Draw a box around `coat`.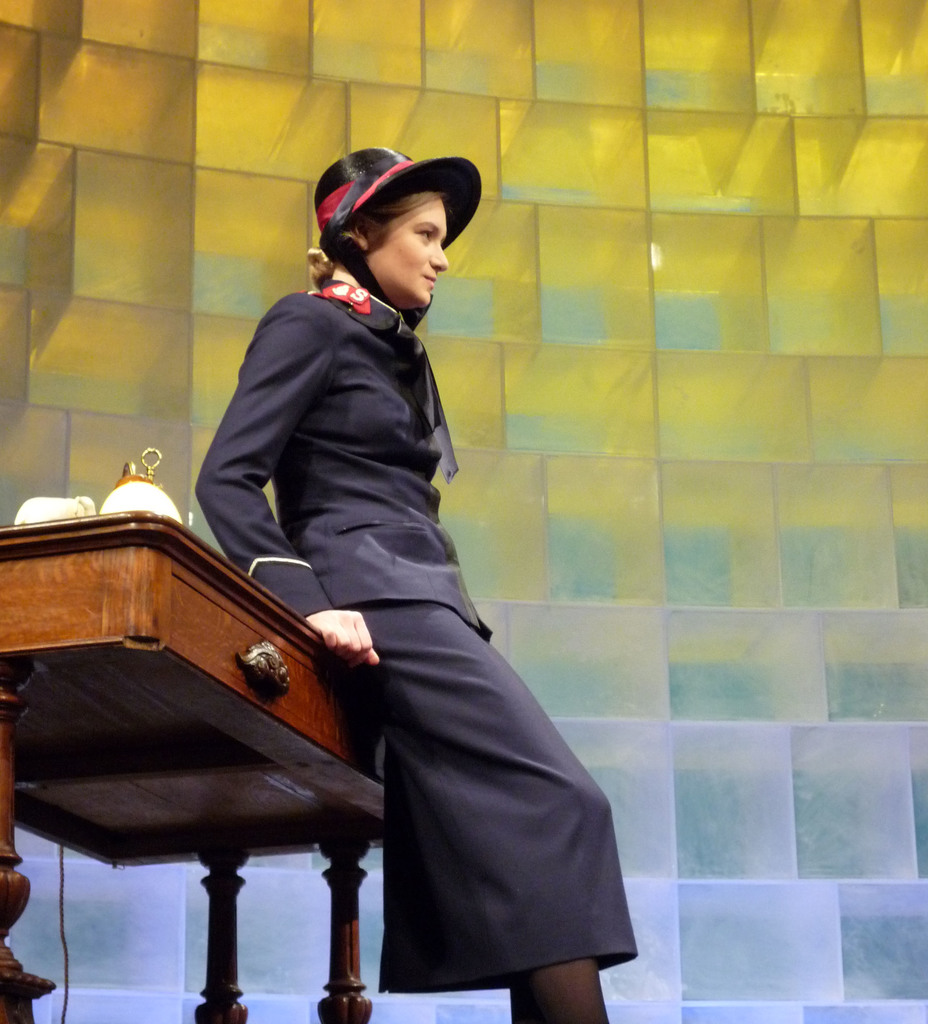
bbox=(187, 270, 493, 630).
